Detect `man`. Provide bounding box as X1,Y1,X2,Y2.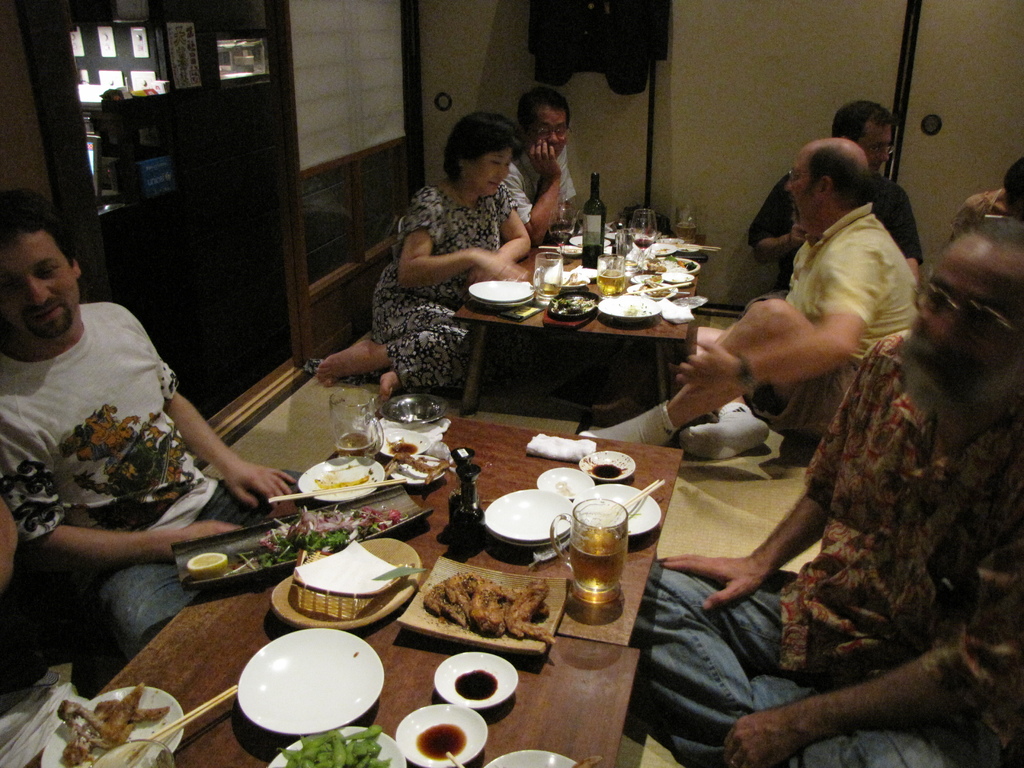
504,88,576,237.
